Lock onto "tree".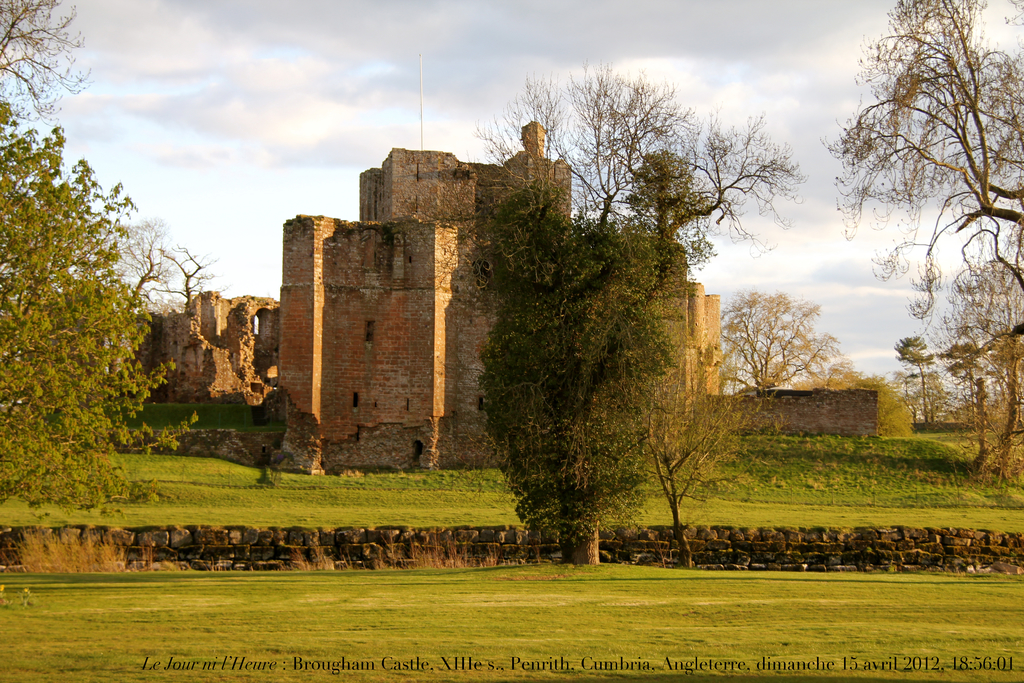
Locked: [0, 83, 198, 581].
